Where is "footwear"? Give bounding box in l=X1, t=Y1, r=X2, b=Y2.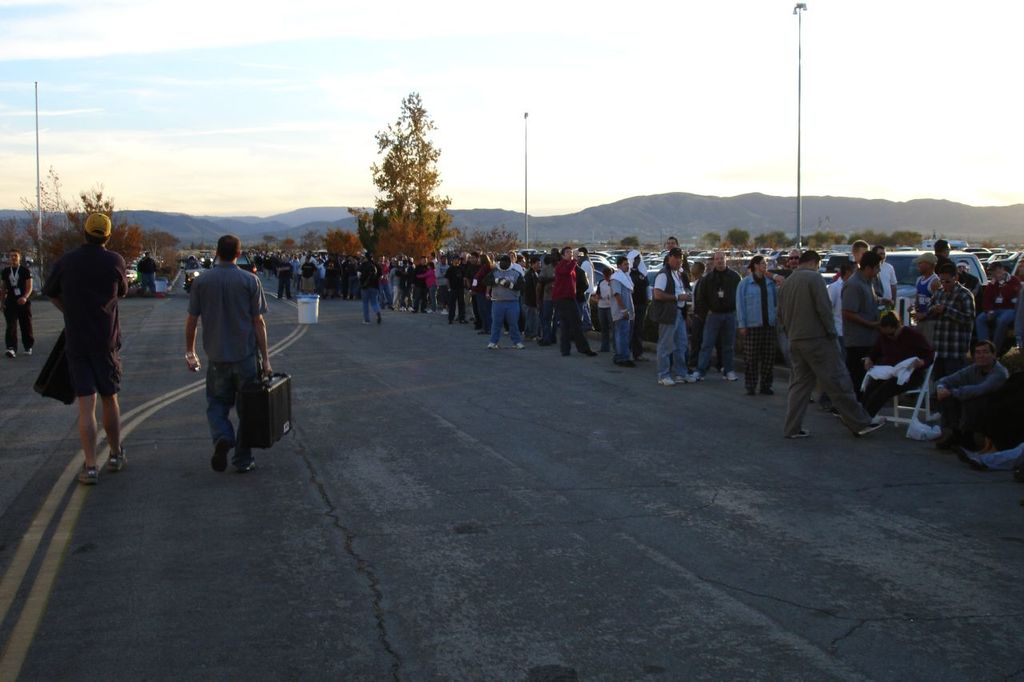
l=211, t=433, r=232, b=474.
